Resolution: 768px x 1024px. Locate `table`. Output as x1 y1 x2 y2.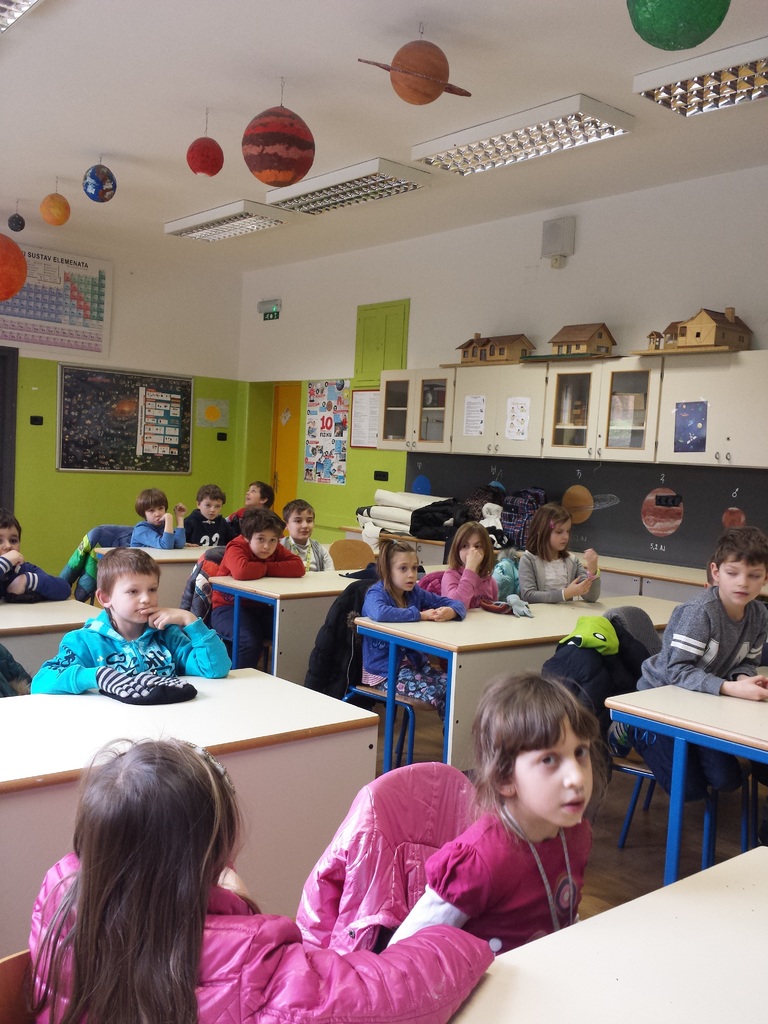
208 561 441 685.
